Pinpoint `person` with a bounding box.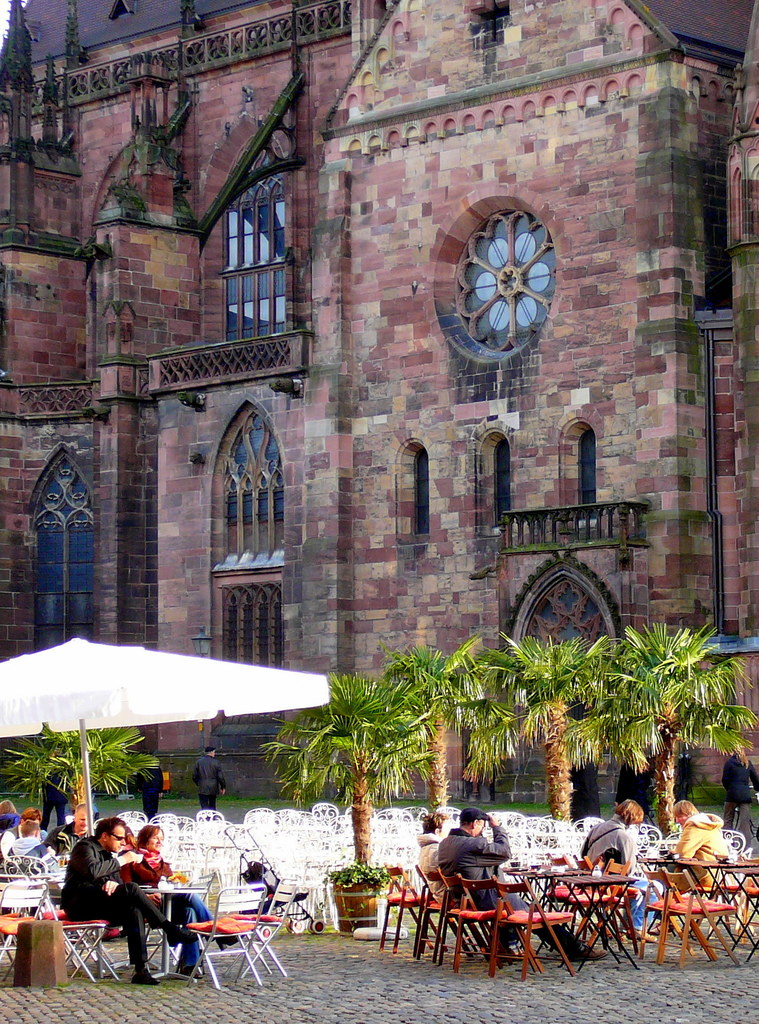
<region>187, 745, 231, 817</region>.
